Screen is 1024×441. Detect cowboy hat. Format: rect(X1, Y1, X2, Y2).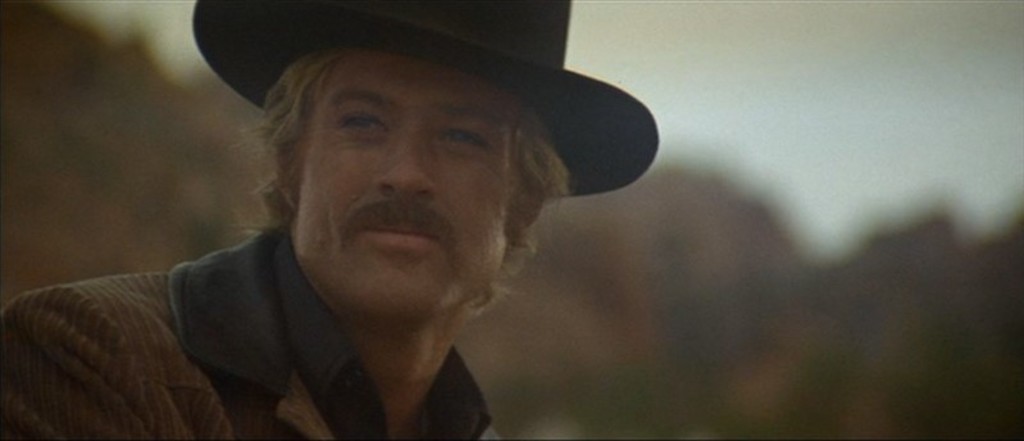
rect(292, 18, 652, 236).
